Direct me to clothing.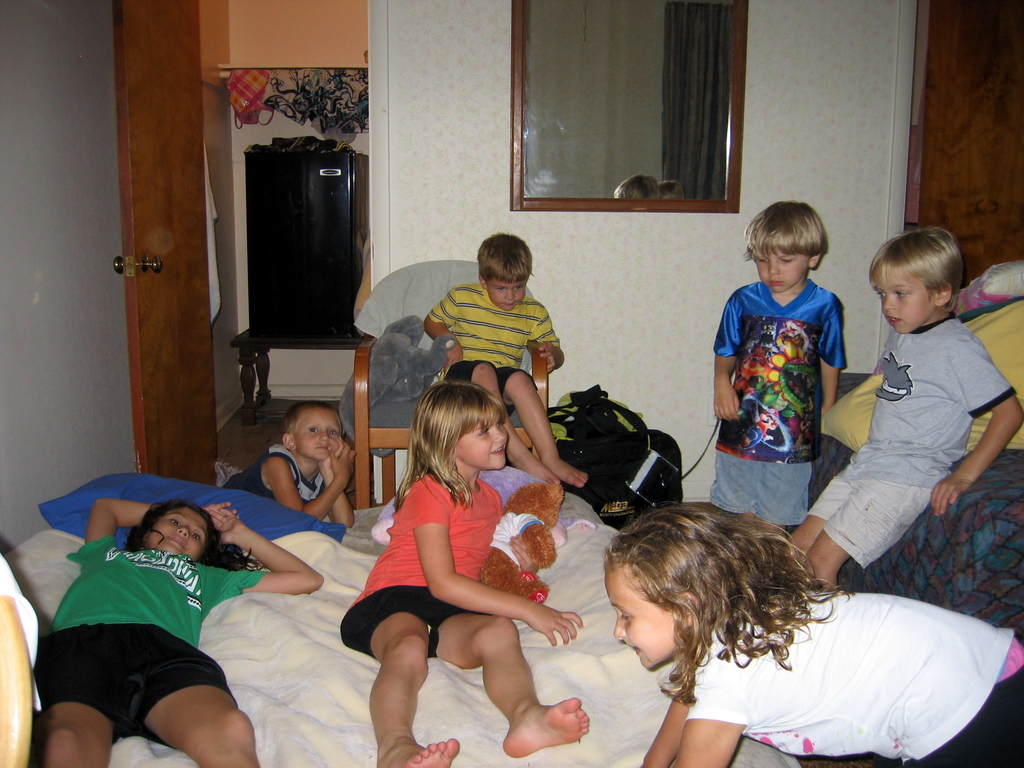
Direction: [x1=717, y1=273, x2=849, y2=511].
